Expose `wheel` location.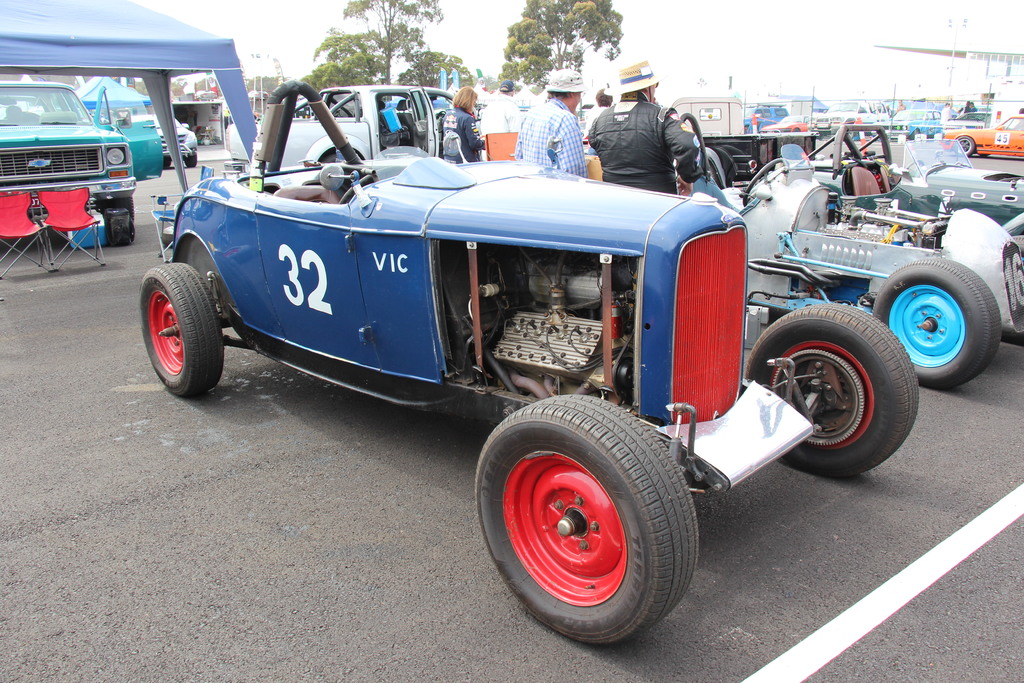
Exposed at locate(186, 145, 200, 171).
